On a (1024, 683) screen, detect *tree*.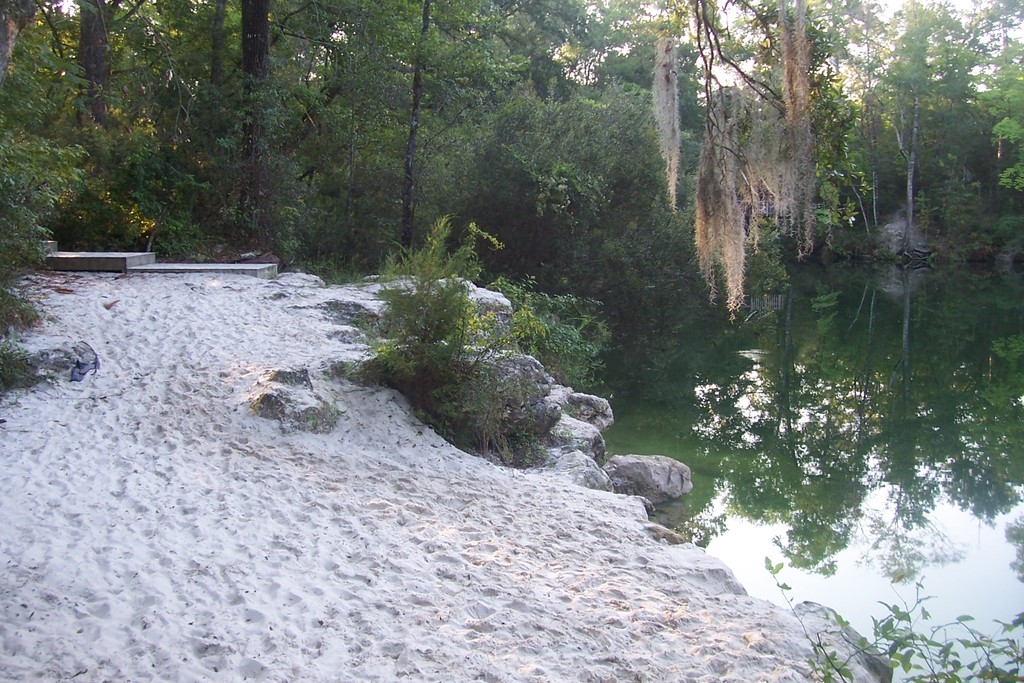
(159, 0, 400, 272).
